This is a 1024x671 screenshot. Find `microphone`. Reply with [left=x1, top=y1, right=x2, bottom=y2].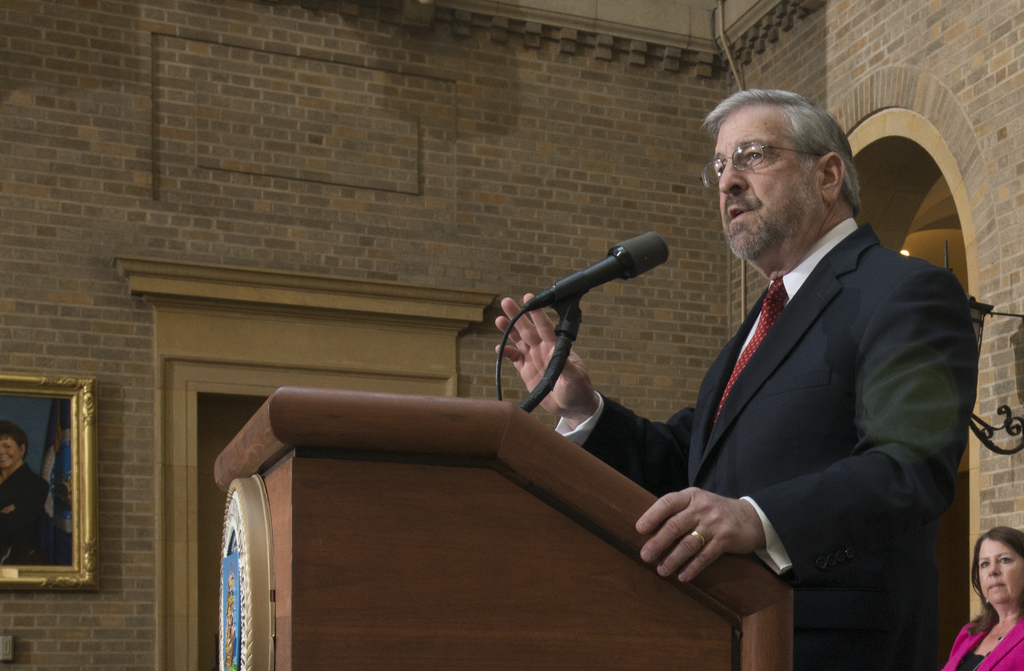
[left=521, top=230, right=675, bottom=314].
